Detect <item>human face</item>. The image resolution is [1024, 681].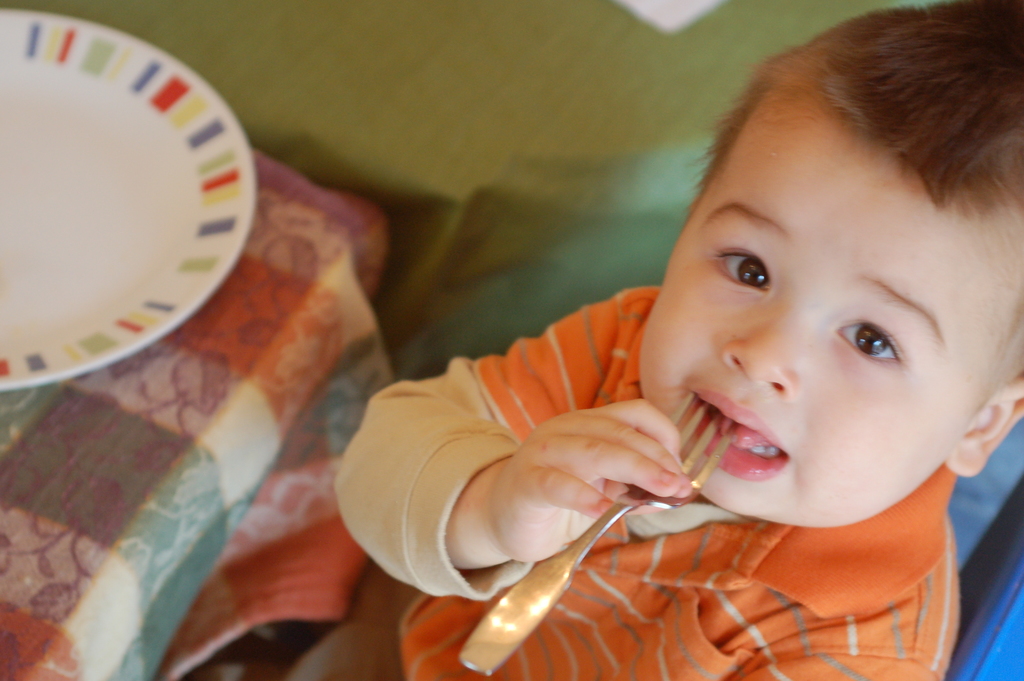
x1=635, y1=97, x2=981, y2=525.
